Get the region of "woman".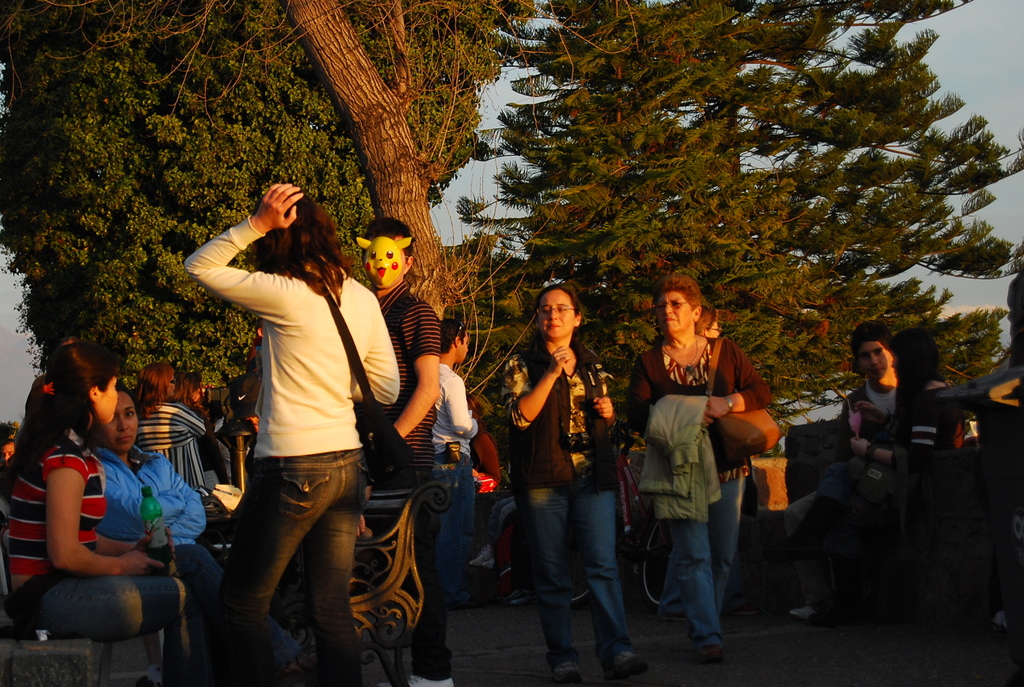
0,342,196,686.
